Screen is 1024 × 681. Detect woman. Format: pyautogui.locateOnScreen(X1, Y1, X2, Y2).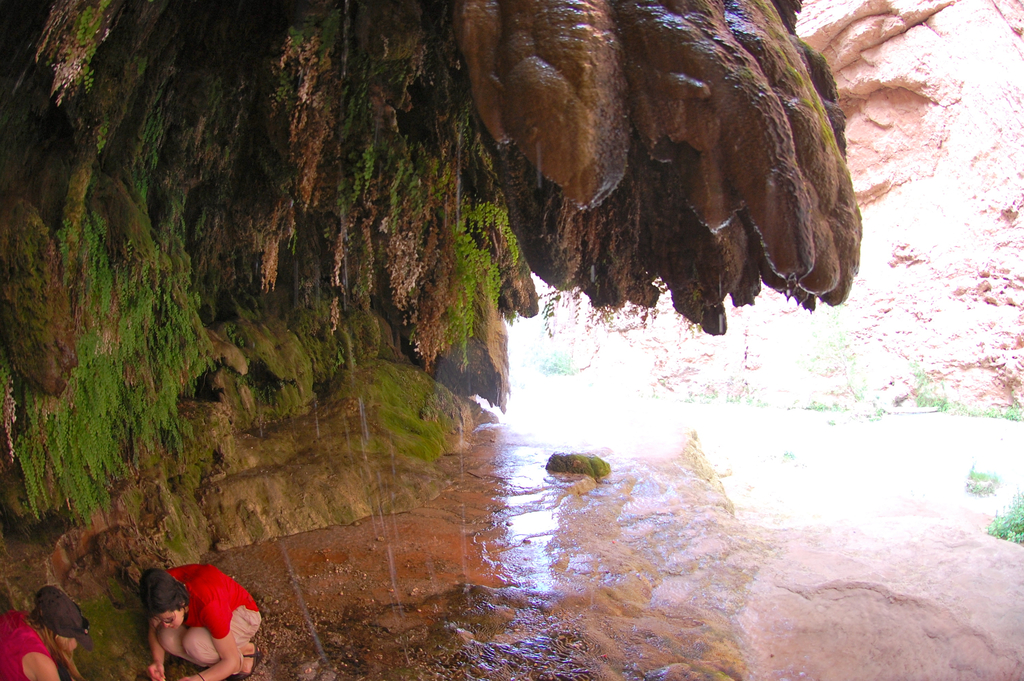
pyautogui.locateOnScreen(0, 585, 90, 680).
